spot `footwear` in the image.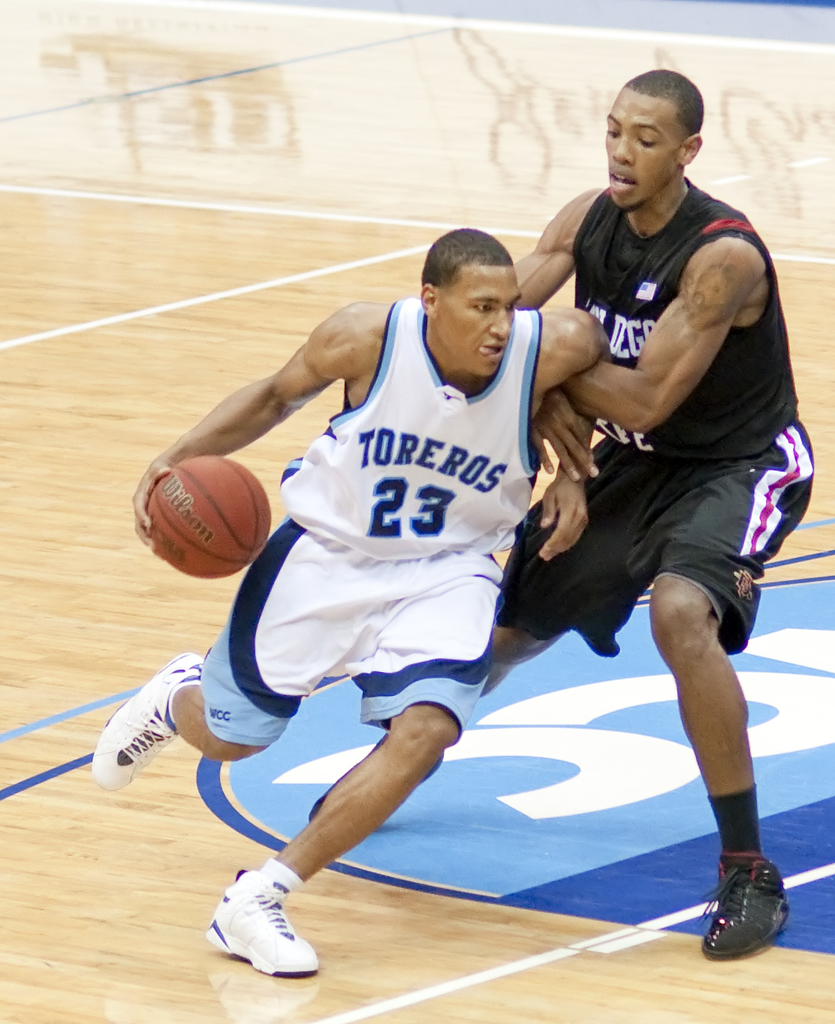
`footwear` found at box(205, 873, 320, 973).
